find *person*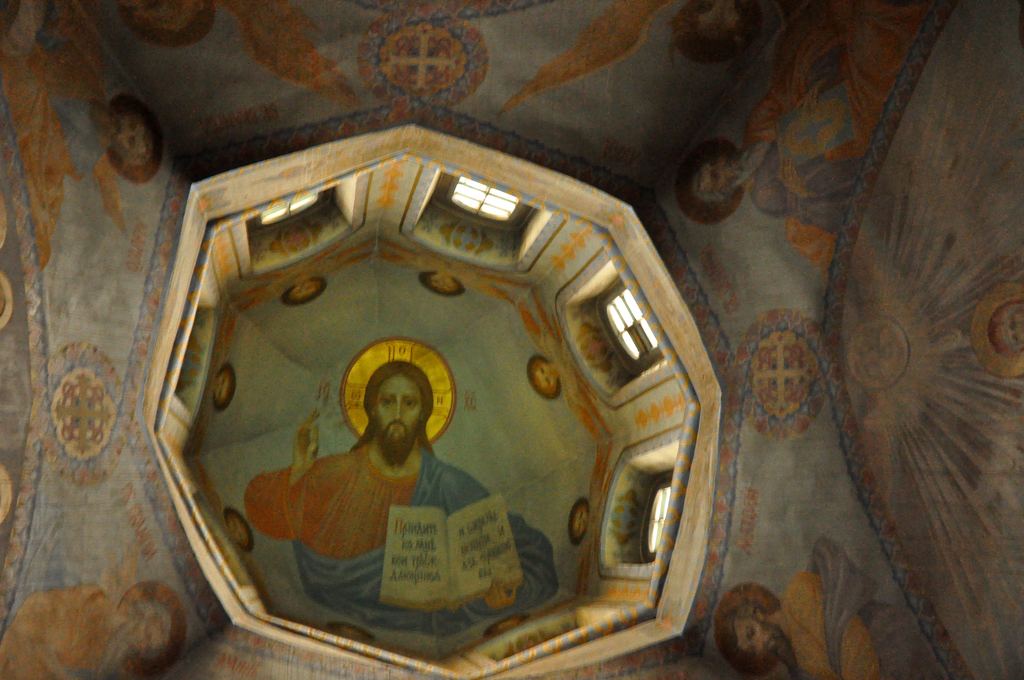
0,576,191,679
